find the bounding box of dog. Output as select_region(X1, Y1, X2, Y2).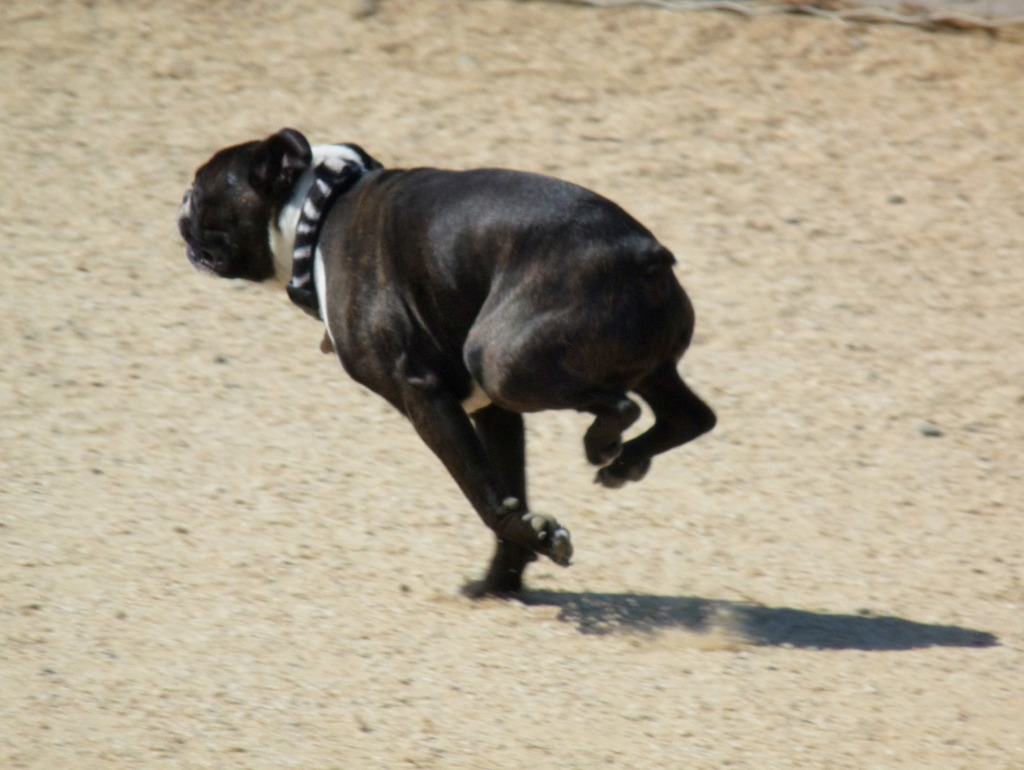
select_region(168, 129, 716, 600).
